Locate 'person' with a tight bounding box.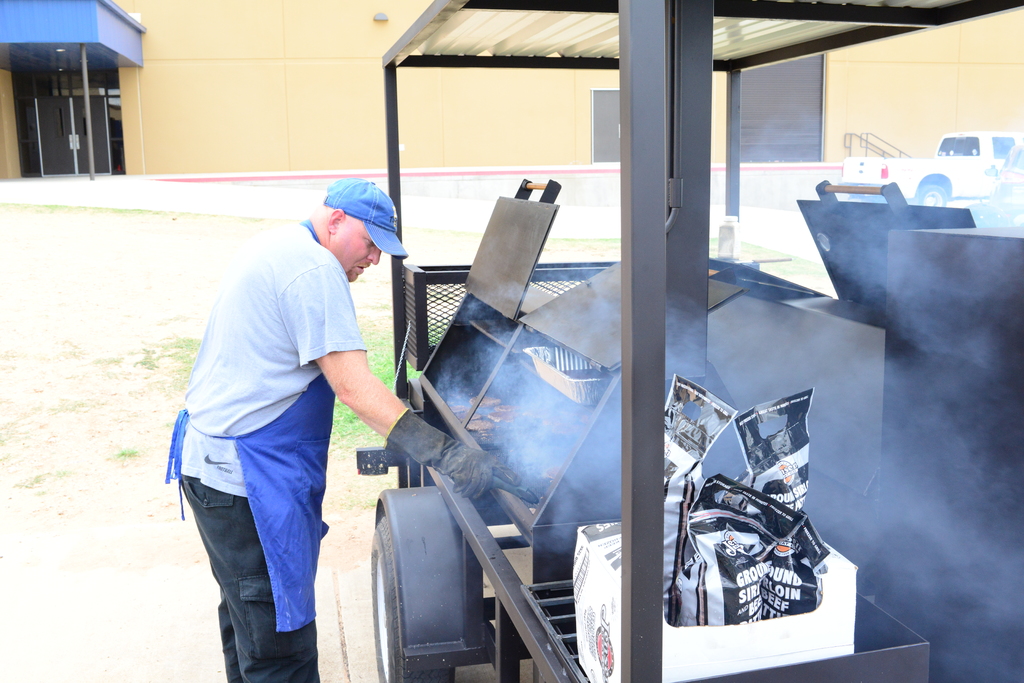
l=166, t=182, r=513, b=682.
